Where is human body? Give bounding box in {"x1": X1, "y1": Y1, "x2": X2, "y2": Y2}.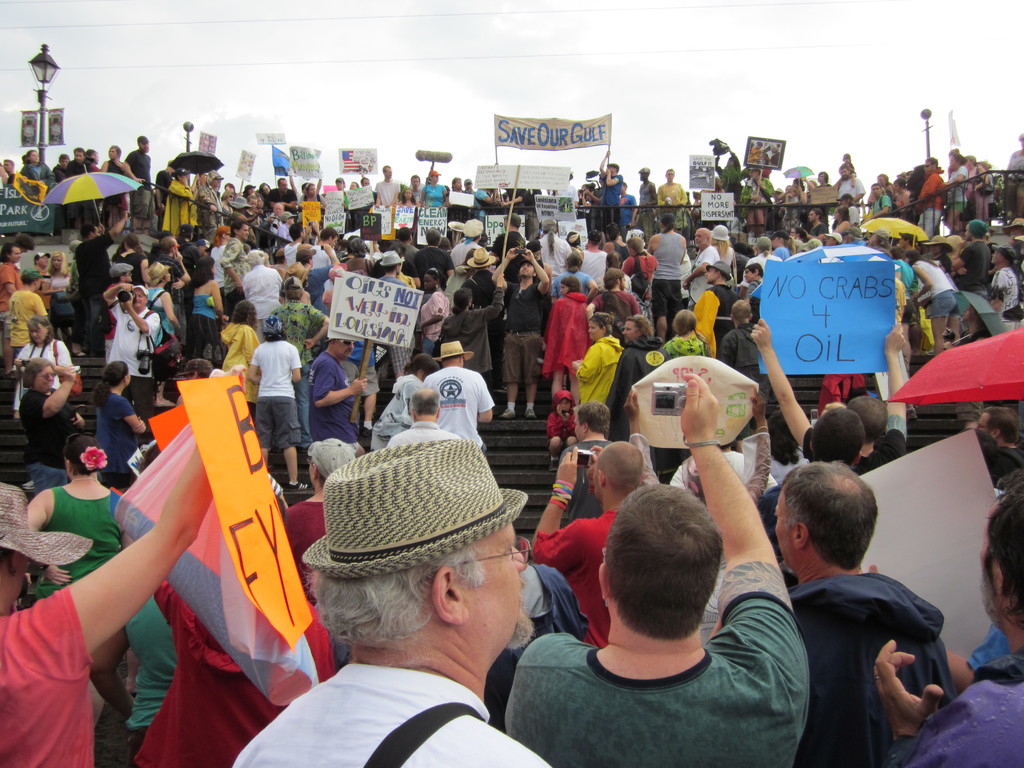
{"x1": 71, "y1": 223, "x2": 123, "y2": 318}.
